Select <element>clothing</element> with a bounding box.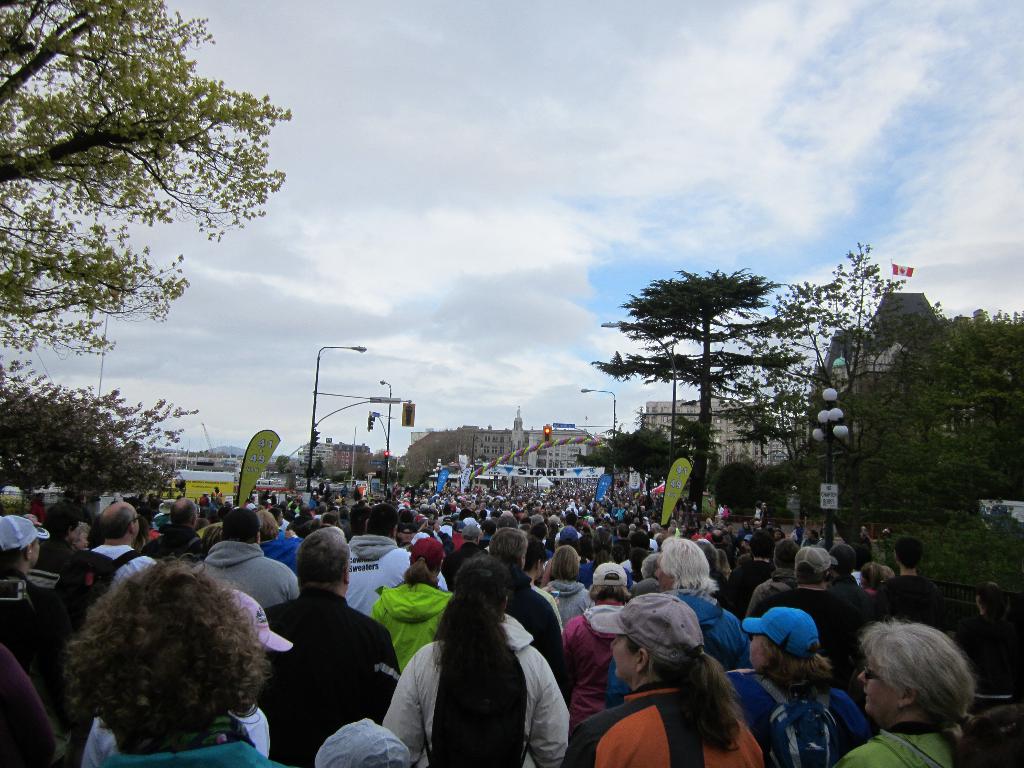
(x1=724, y1=657, x2=878, y2=767).
